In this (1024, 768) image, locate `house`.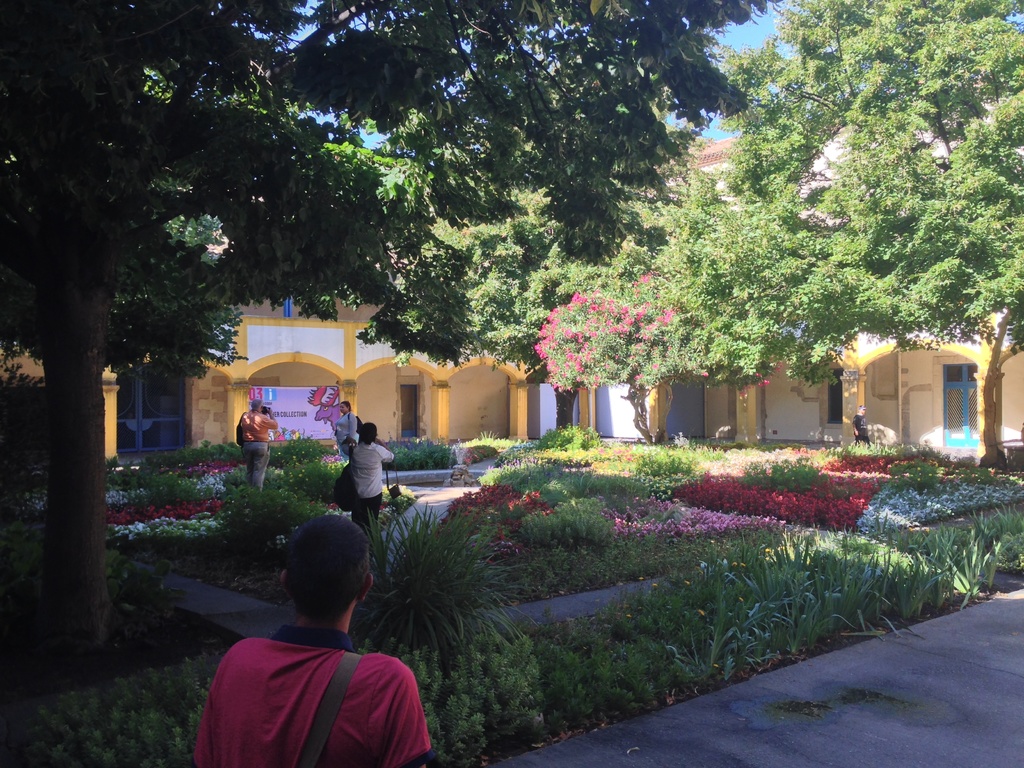
Bounding box: rect(634, 137, 785, 223).
